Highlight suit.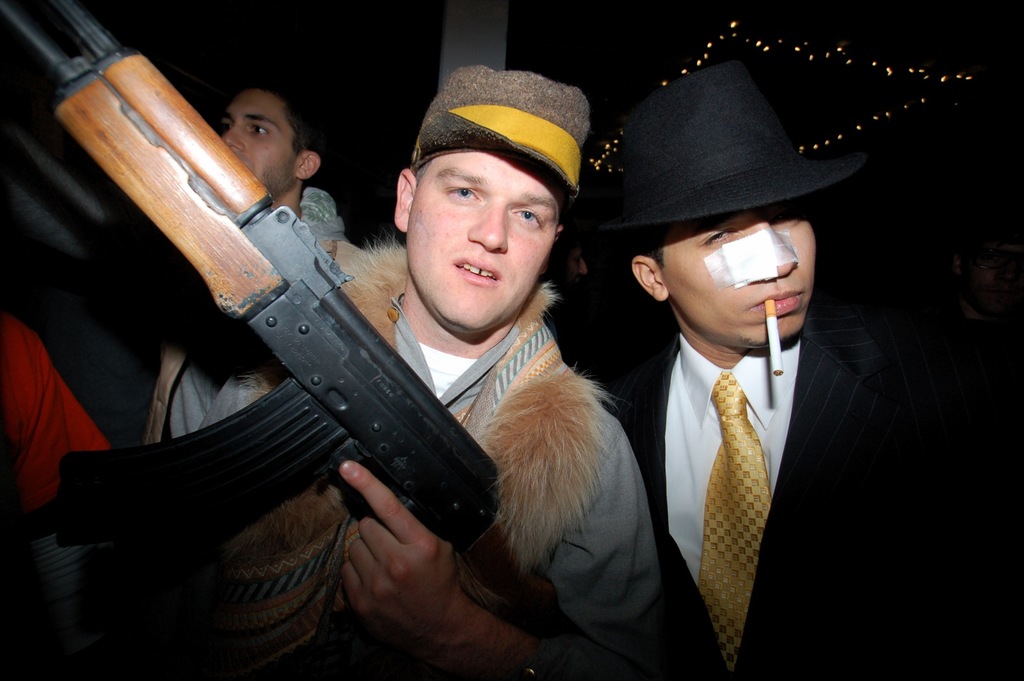
Highlighted region: box=[595, 308, 868, 680].
